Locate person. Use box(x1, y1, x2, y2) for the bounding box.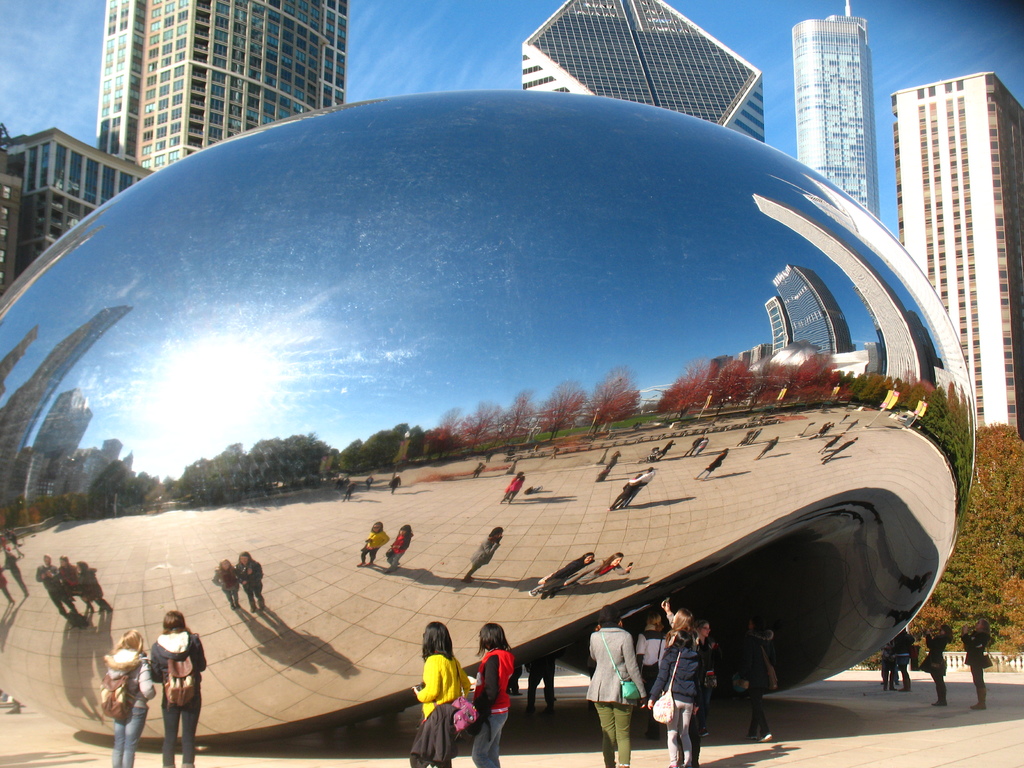
box(682, 622, 717, 767).
